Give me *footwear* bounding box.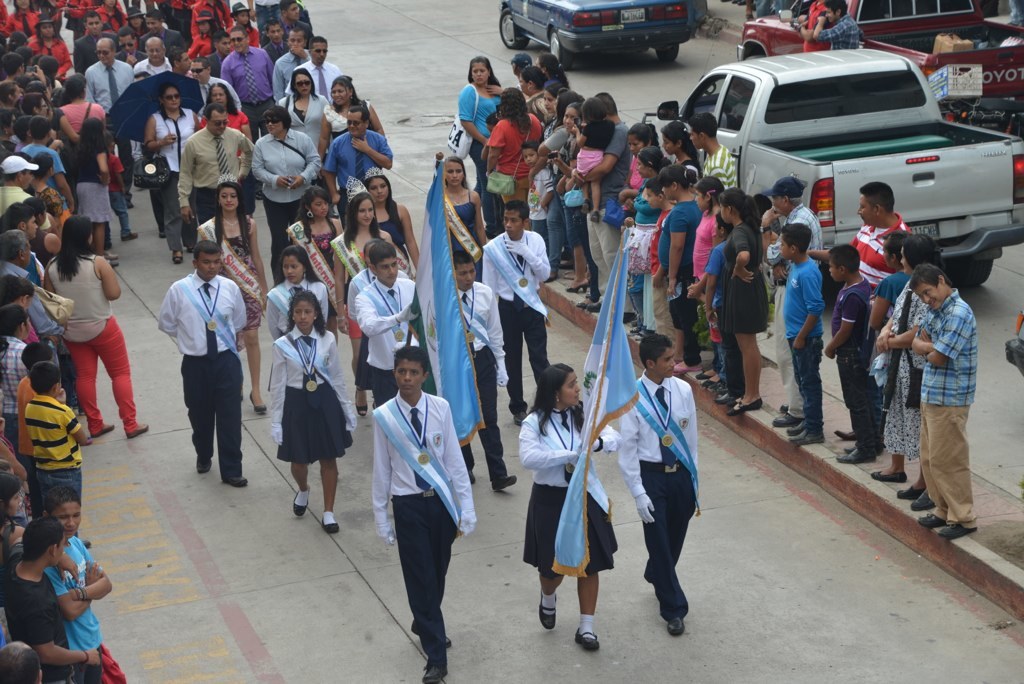
<region>833, 426, 858, 443</region>.
